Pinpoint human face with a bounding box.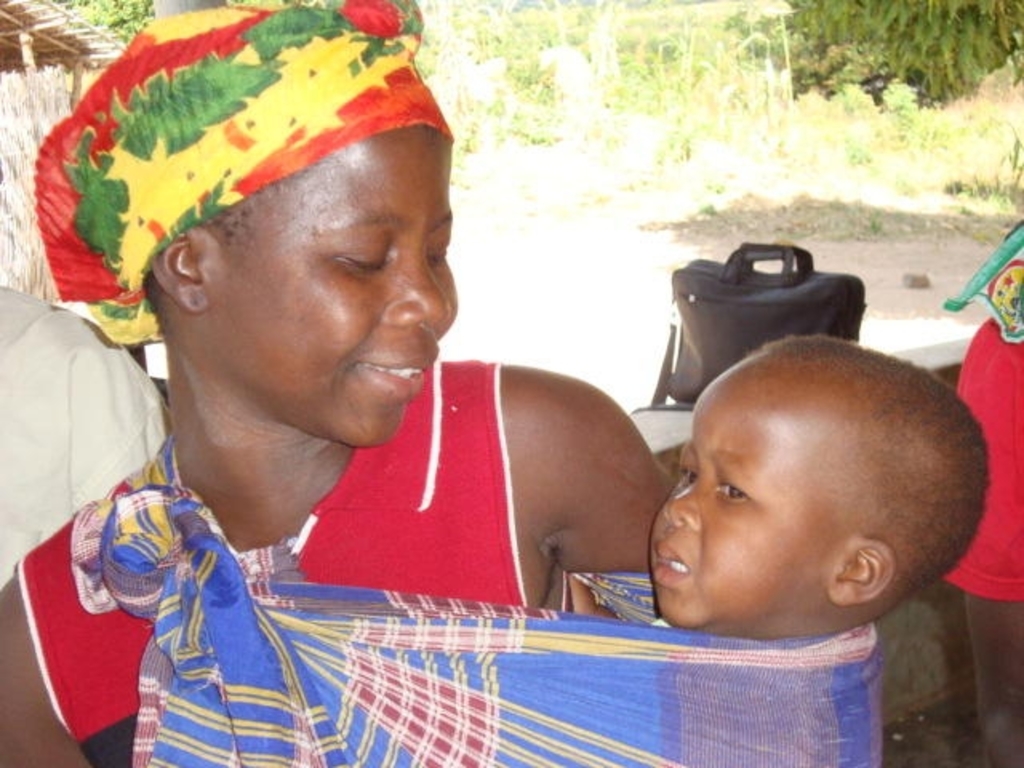
[x1=208, y1=122, x2=459, y2=445].
